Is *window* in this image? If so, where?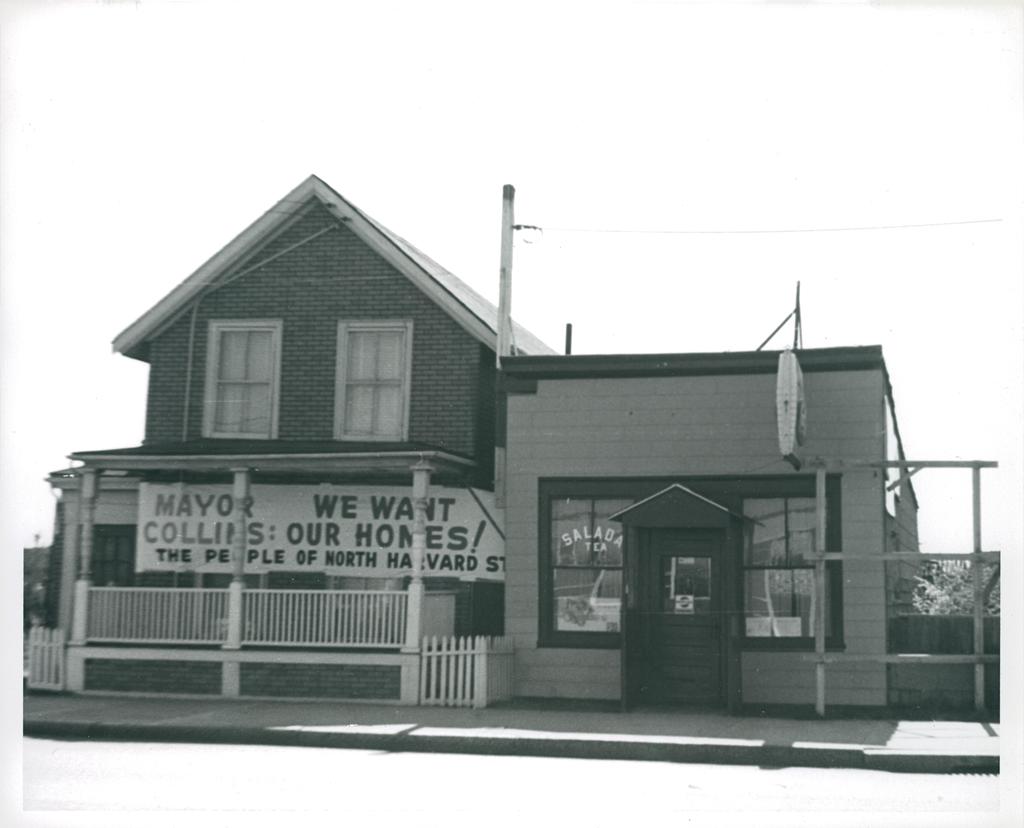
Yes, at box=[81, 529, 196, 647].
